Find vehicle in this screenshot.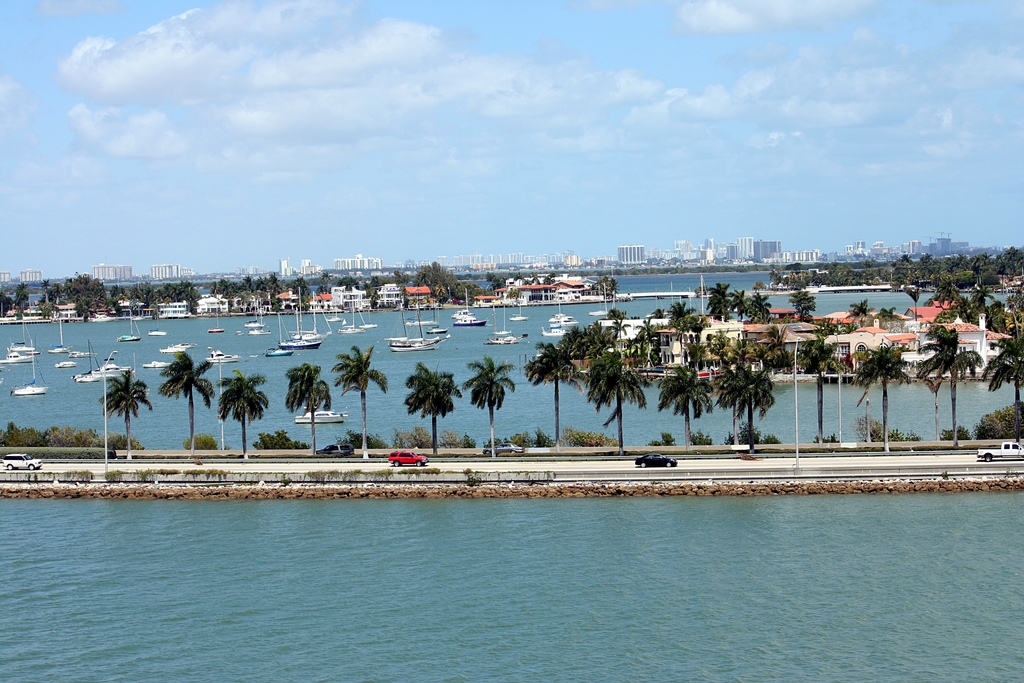
The bounding box for vehicle is {"left": 589, "top": 281, "right": 618, "bottom": 318}.
